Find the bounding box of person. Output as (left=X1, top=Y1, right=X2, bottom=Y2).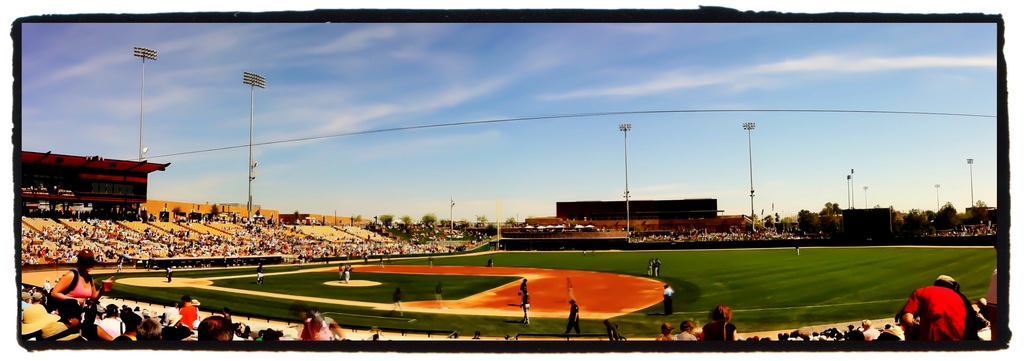
(left=605, top=319, right=628, bottom=345).
